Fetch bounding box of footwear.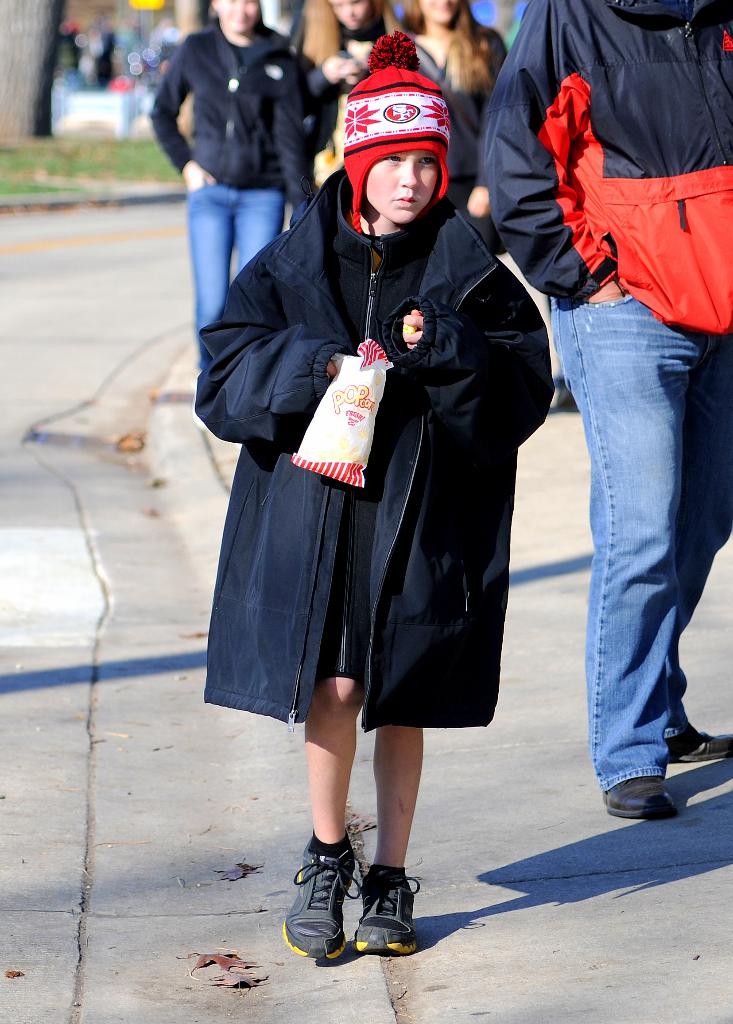
Bbox: select_region(358, 867, 422, 956).
